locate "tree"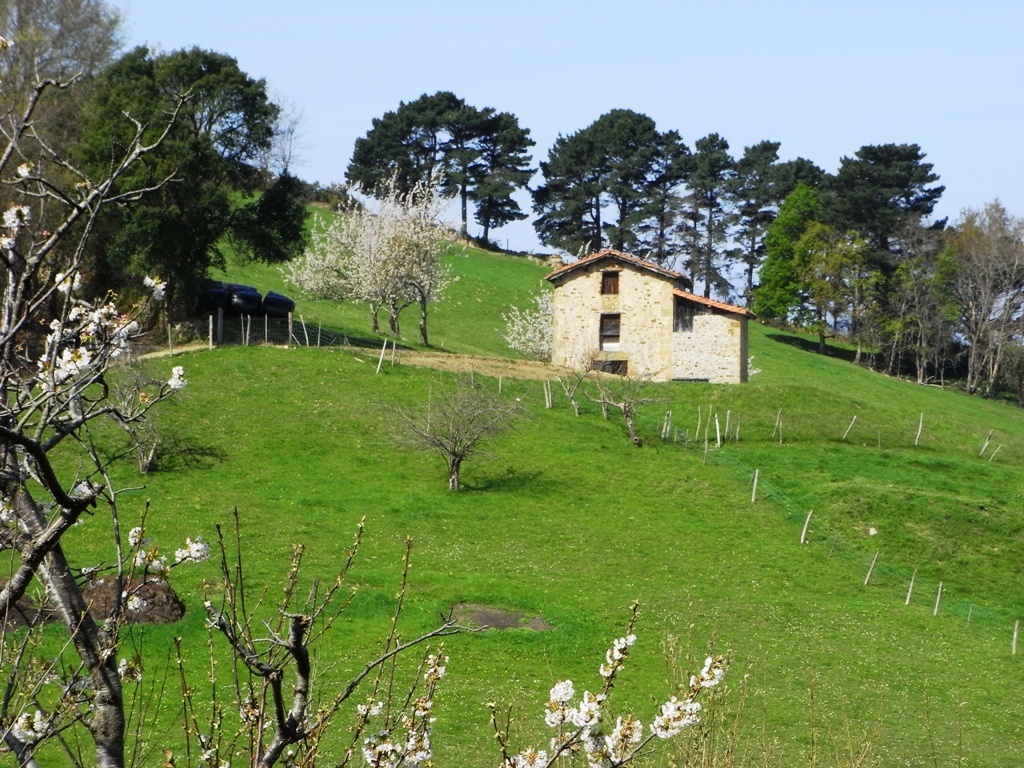
Rect(670, 115, 738, 310)
